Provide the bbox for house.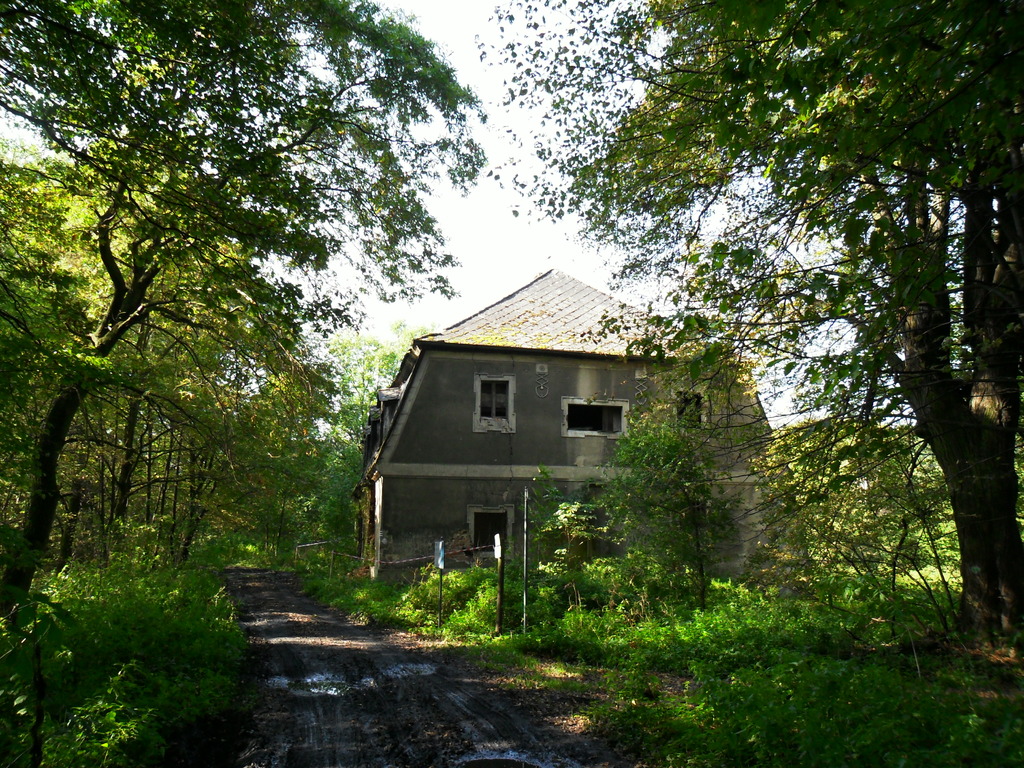
locate(359, 252, 743, 609).
